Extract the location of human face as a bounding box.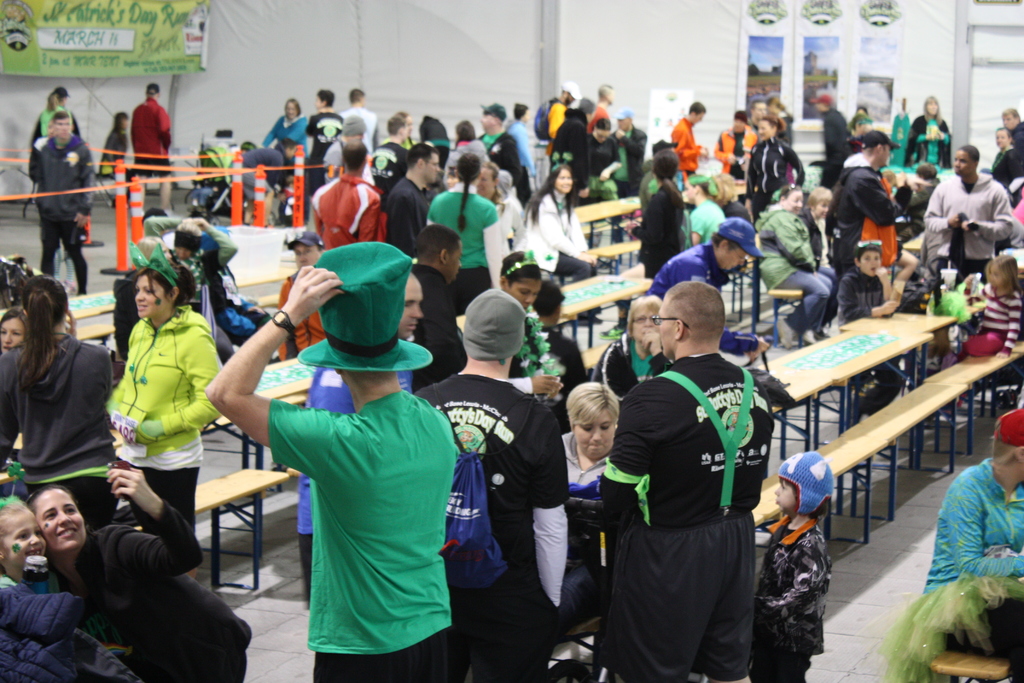
0:504:42:568.
